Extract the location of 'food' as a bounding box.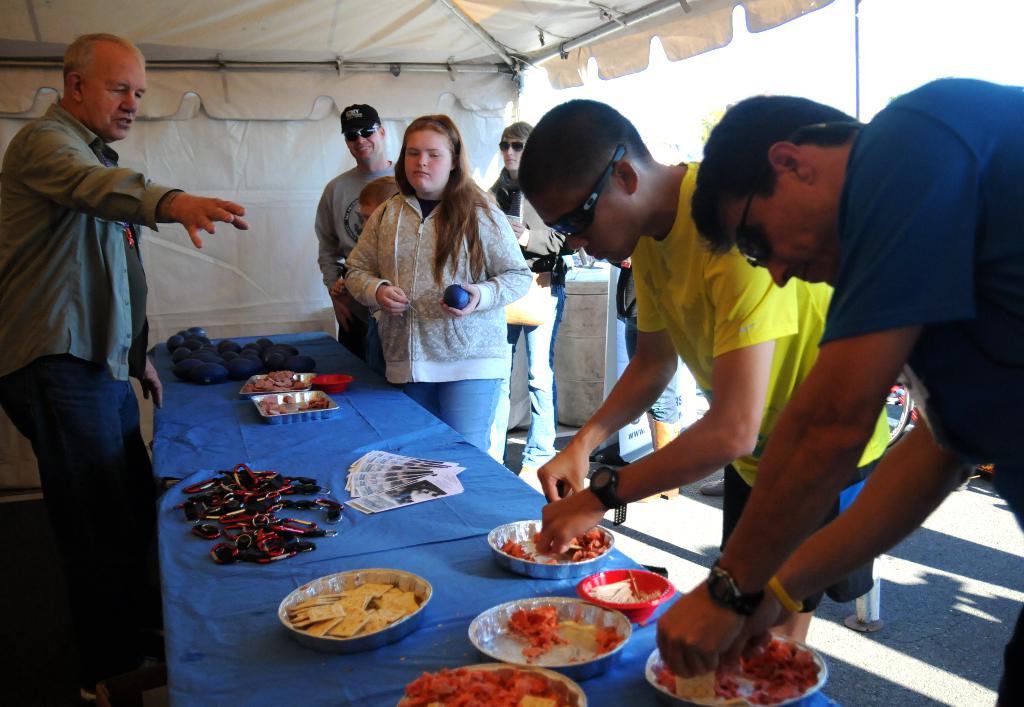
pyautogui.locateOnScreen(499, 603, 570, 667).
